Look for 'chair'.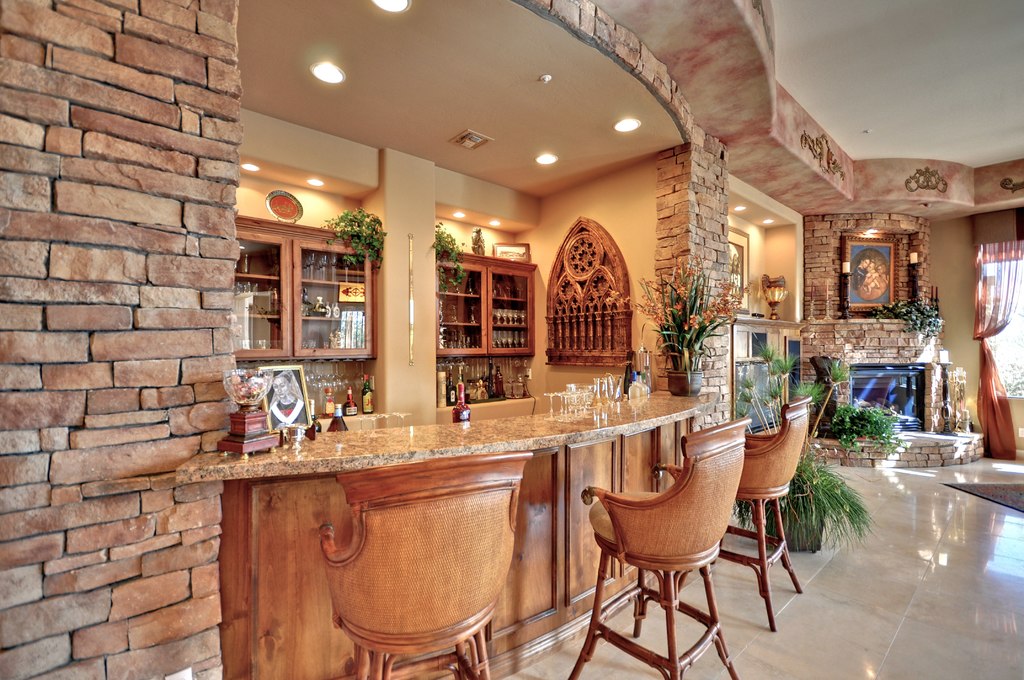
Found: crop(318, 451, 538, 679).
